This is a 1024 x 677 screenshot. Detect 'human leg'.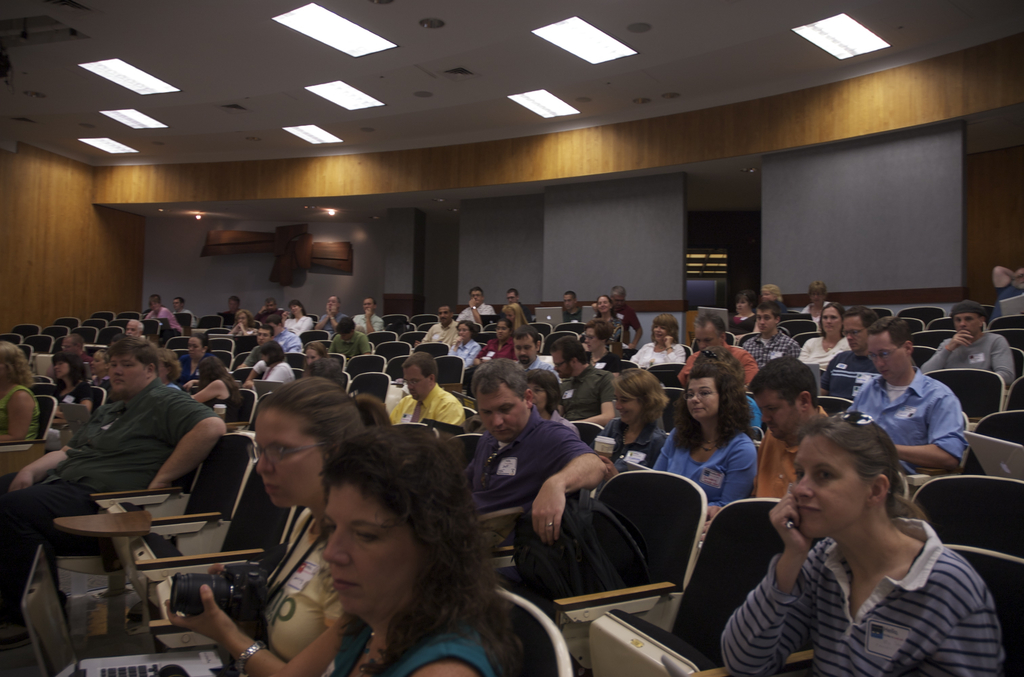
<region>1, 481, 99, 643</region>.
